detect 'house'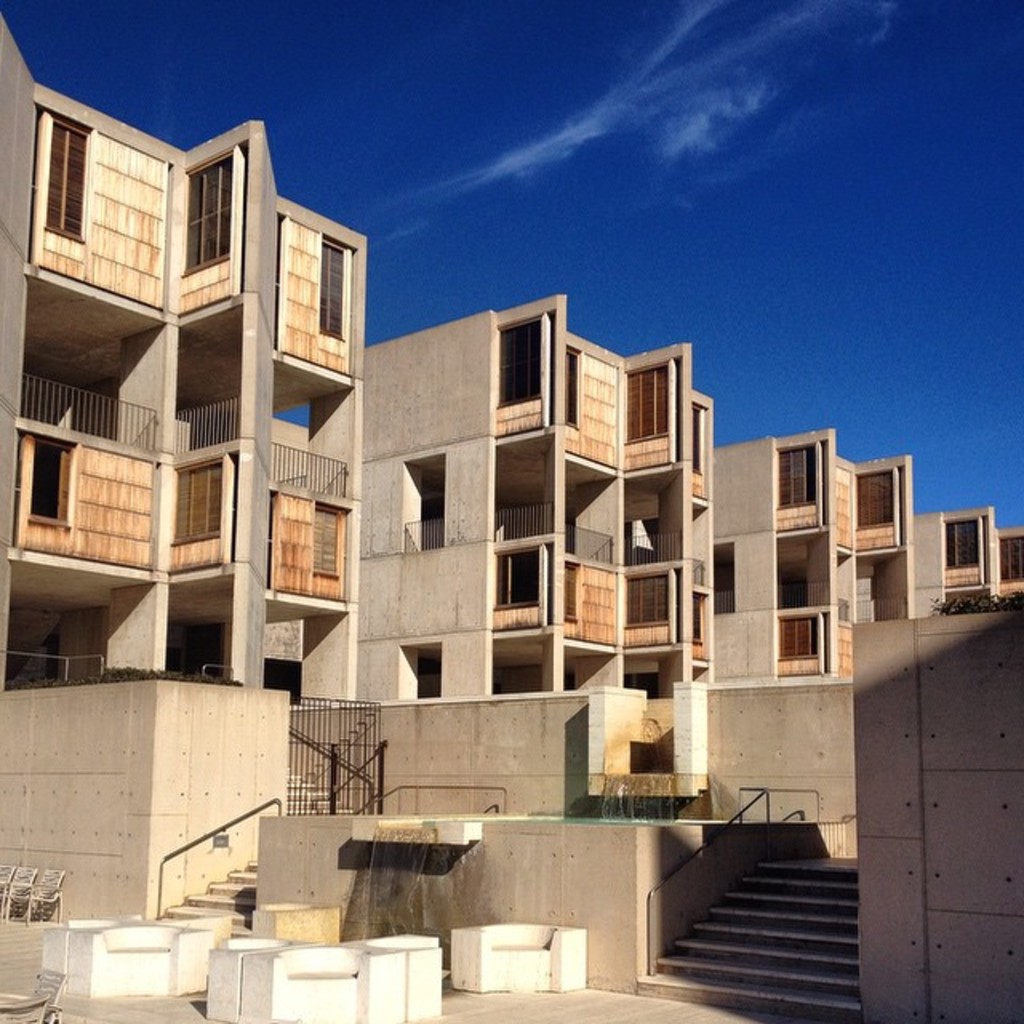
(x1=362, y1=285, x2=723, y2=701)
